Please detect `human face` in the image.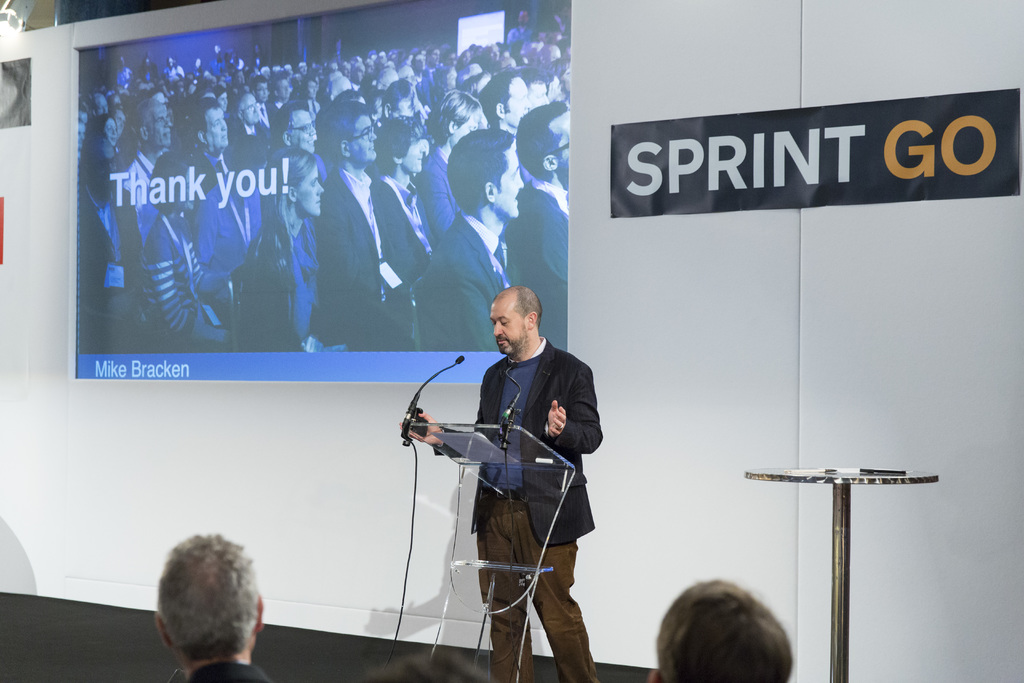
l=279, t=78, r=291, b=98.
